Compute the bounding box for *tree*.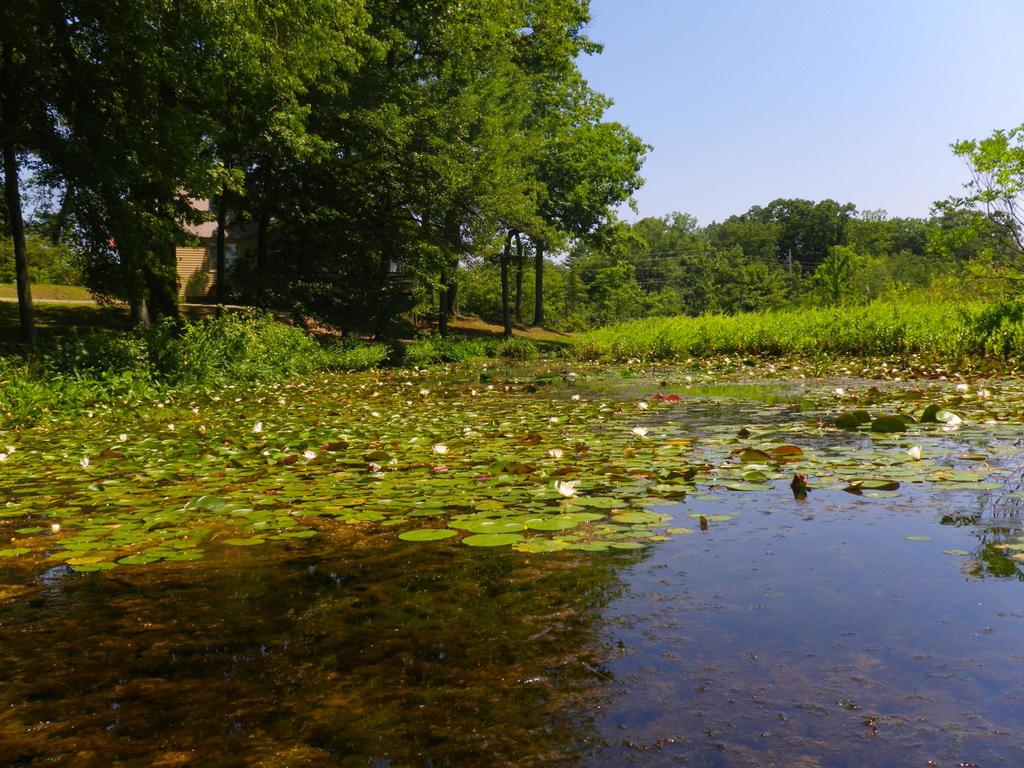
box=[544, 220, 657, 342].
